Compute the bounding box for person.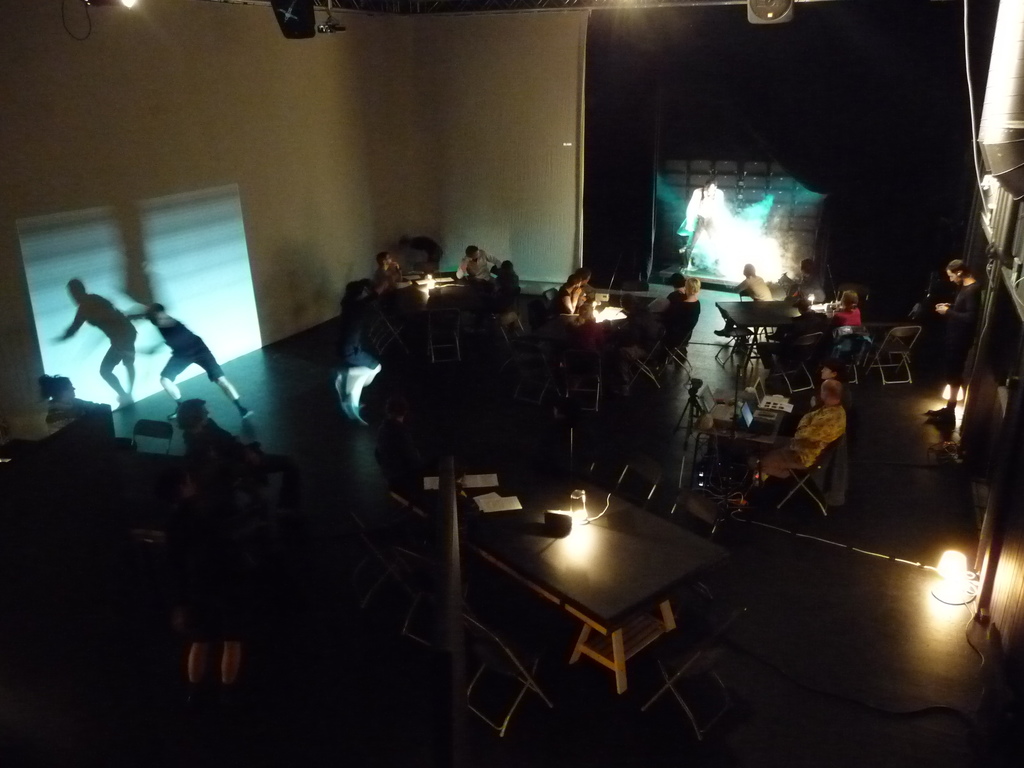
locate(574, 269, 593, 289).
